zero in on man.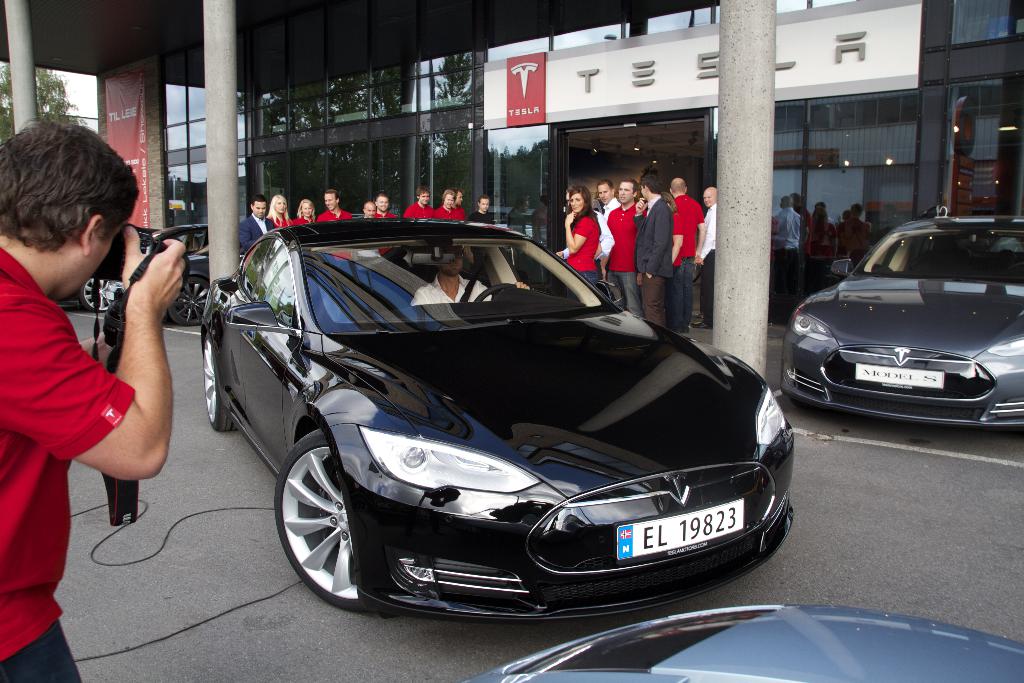
Zeroed in: locate(556, 183, 615, 272).
